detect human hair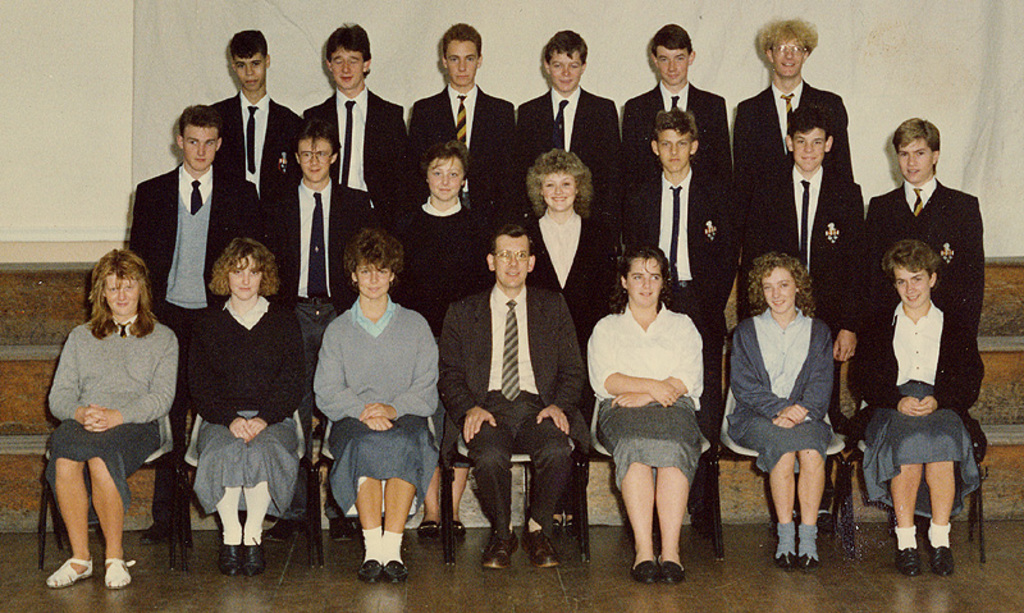
x1=490 y1=220 x2=532 y2=257
